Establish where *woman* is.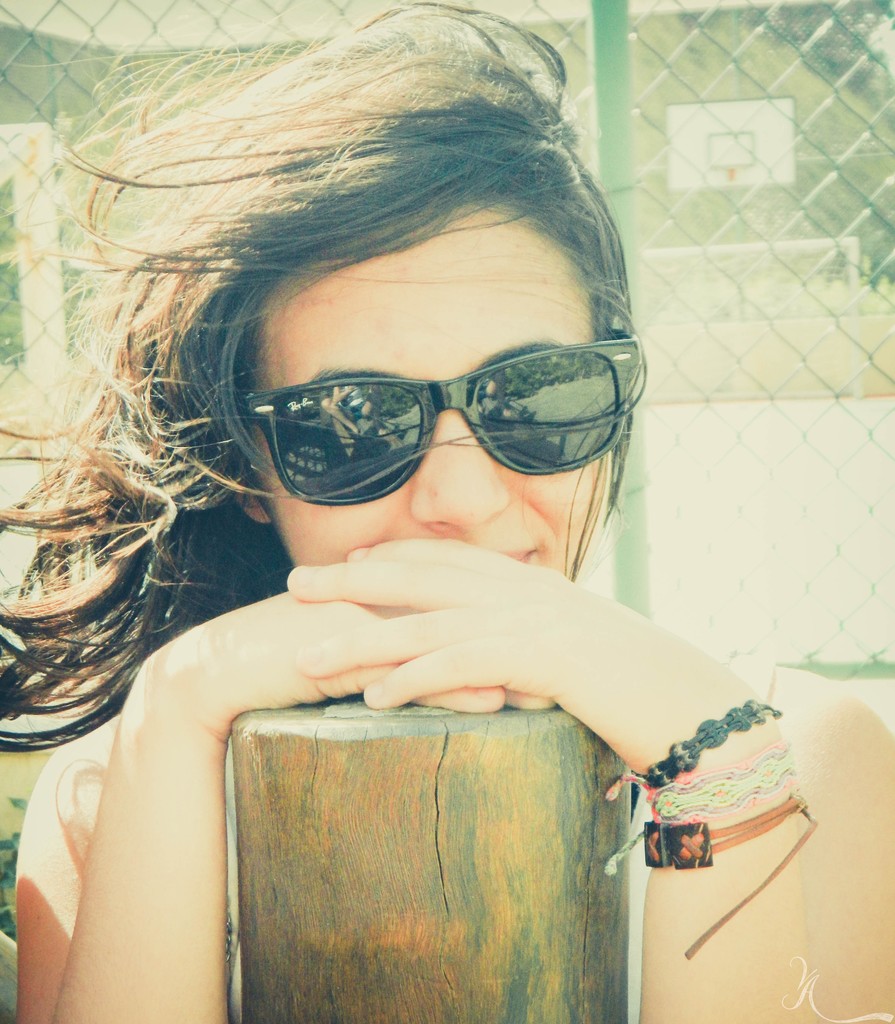
Established at bbox=[25, 19, 805, 1014].
